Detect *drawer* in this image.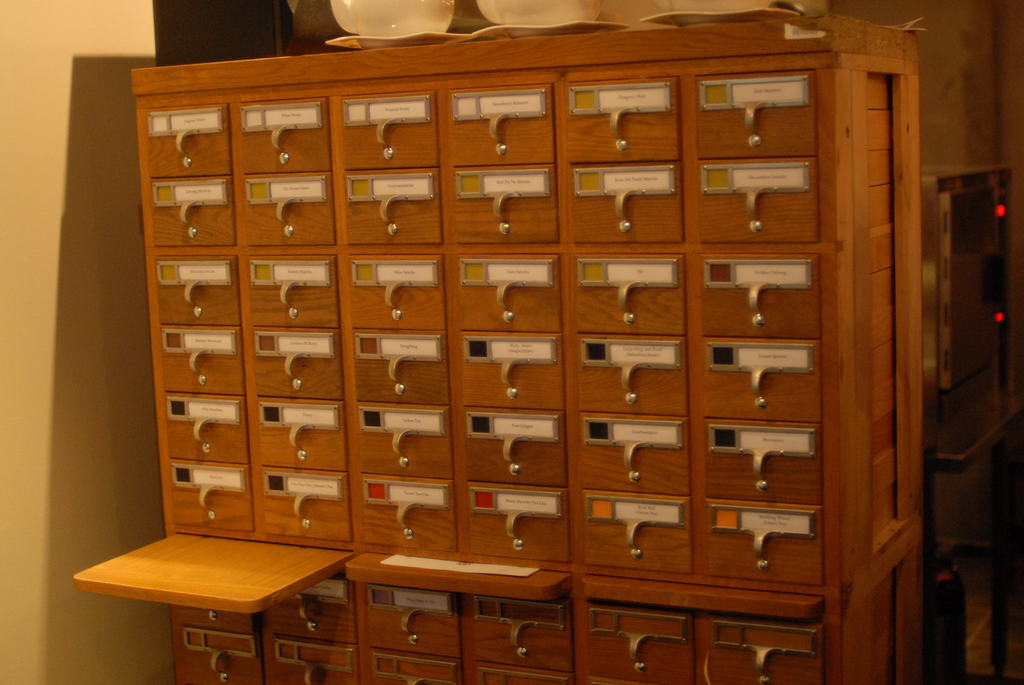
Detection: crop(164, 393, 249, 466).
